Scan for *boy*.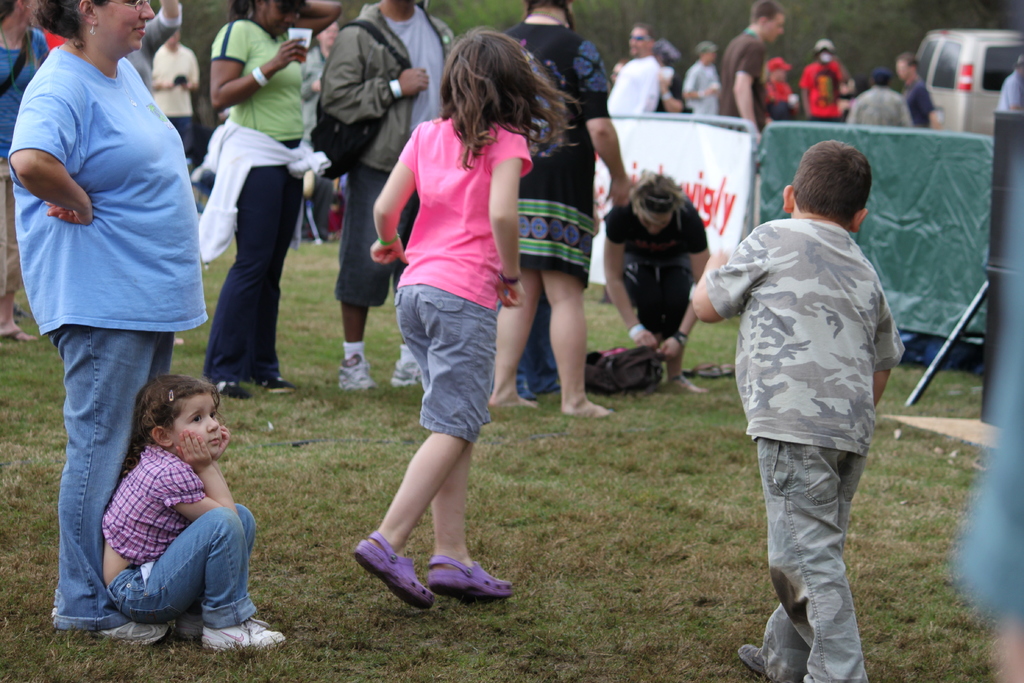
Scan result: box=[689, 126, 906, 681].
